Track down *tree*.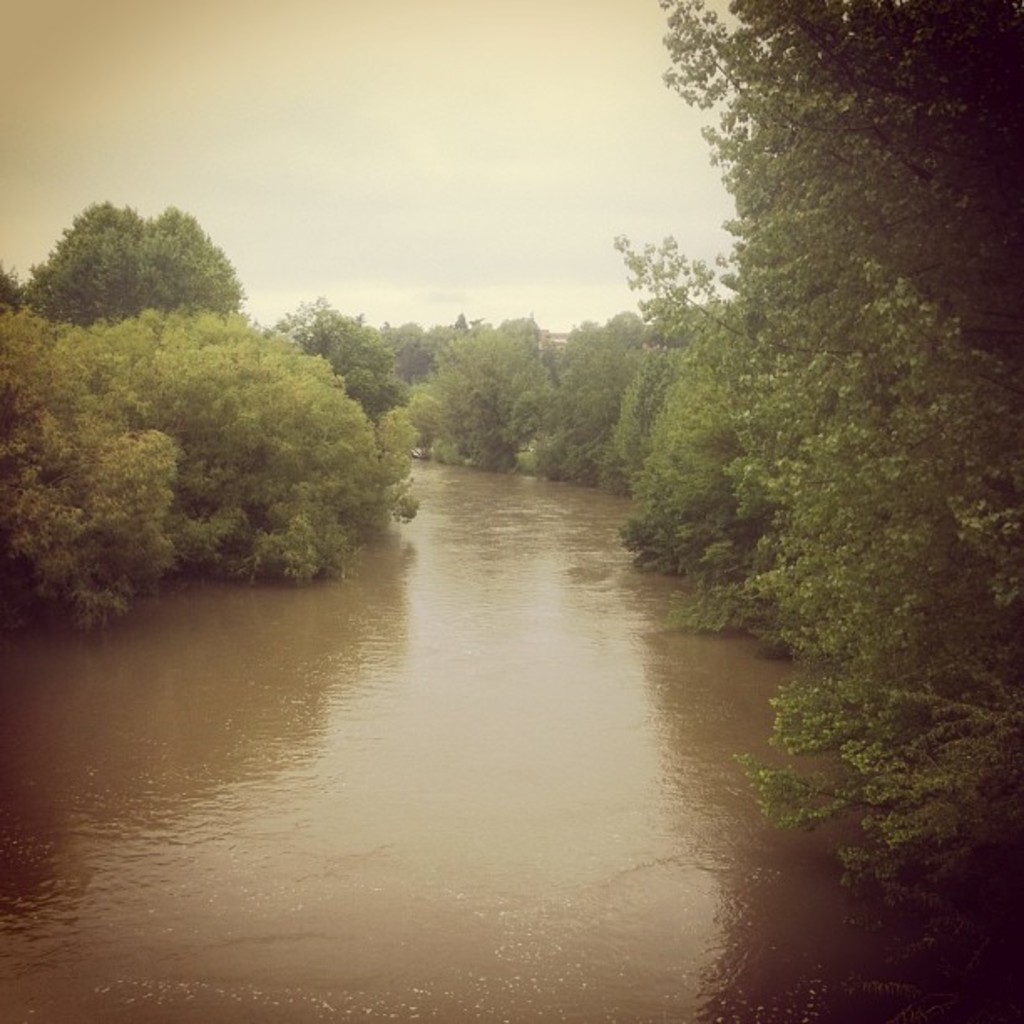
Tracked to l=718, t=0, r=1022, b=868.
